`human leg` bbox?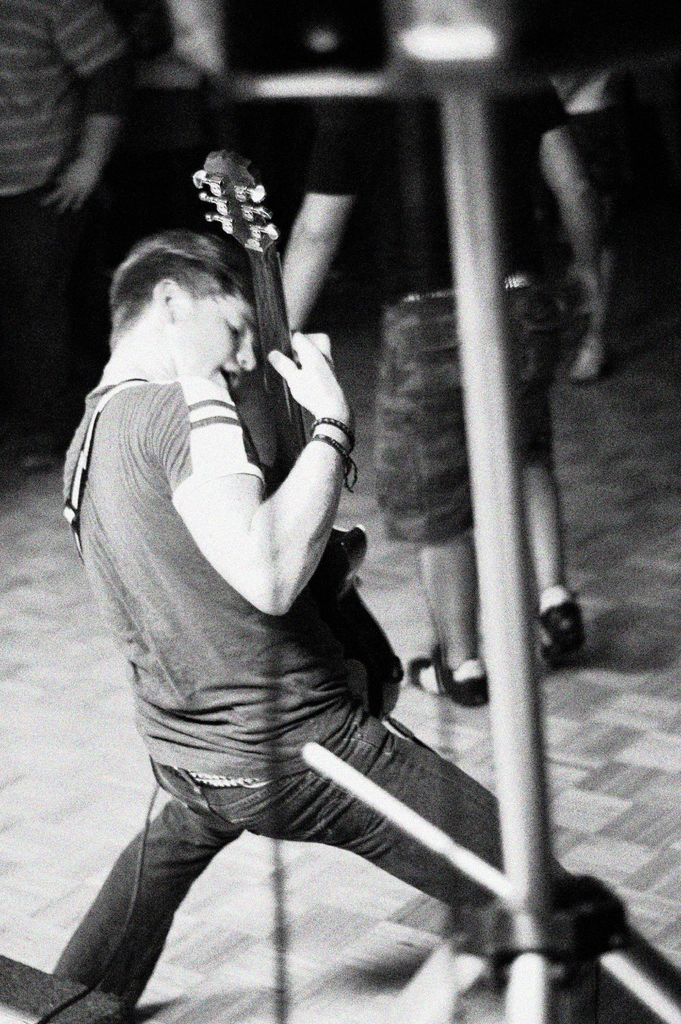
{"x1": 254, "y1": 718, "x2": 680, "y2": 1023}
